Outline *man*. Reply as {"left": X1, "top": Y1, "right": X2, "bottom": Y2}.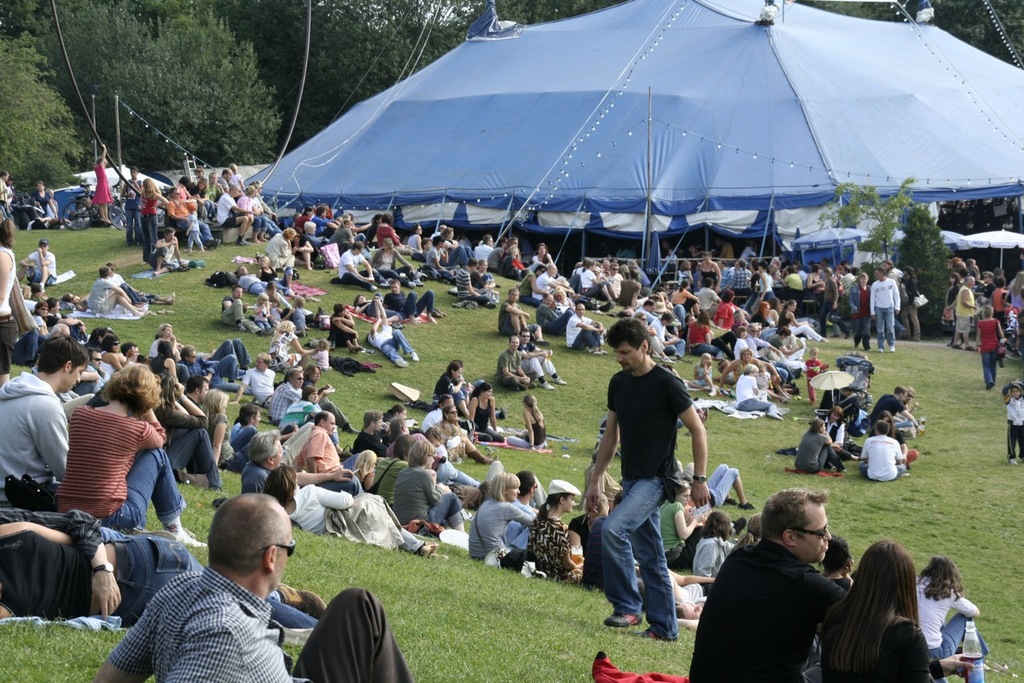
{"left": 53, "top": 323, "right": 70, "bottom": 336}.
